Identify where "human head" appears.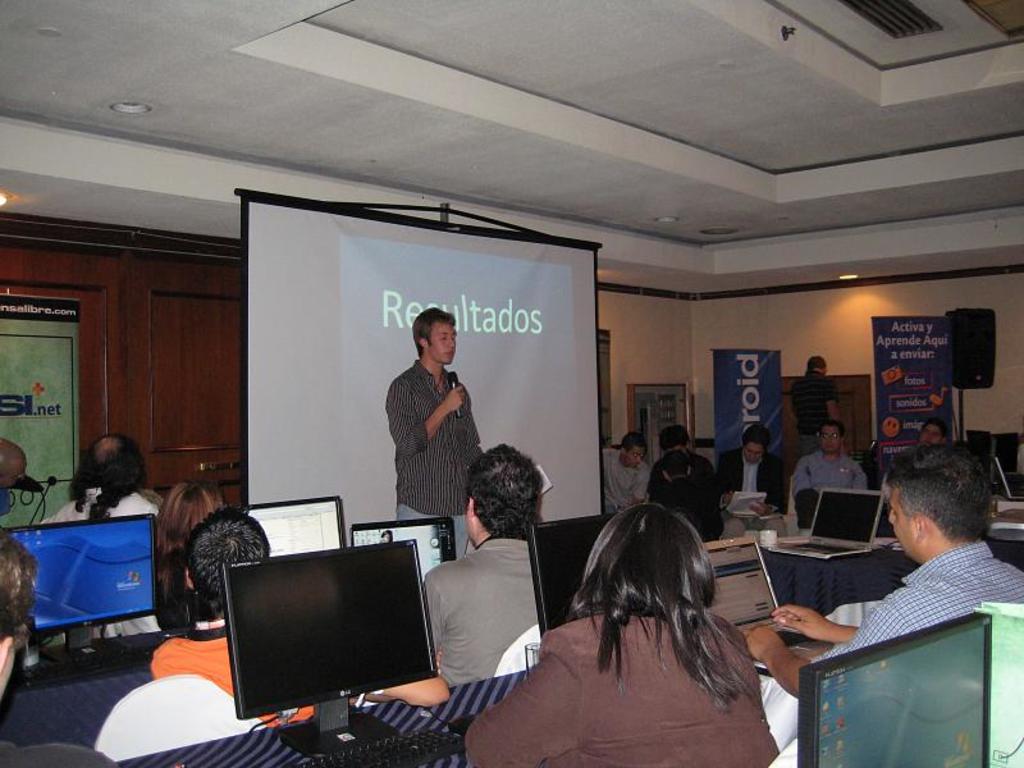
Appears at select_region(652, 420, 696, 452).
